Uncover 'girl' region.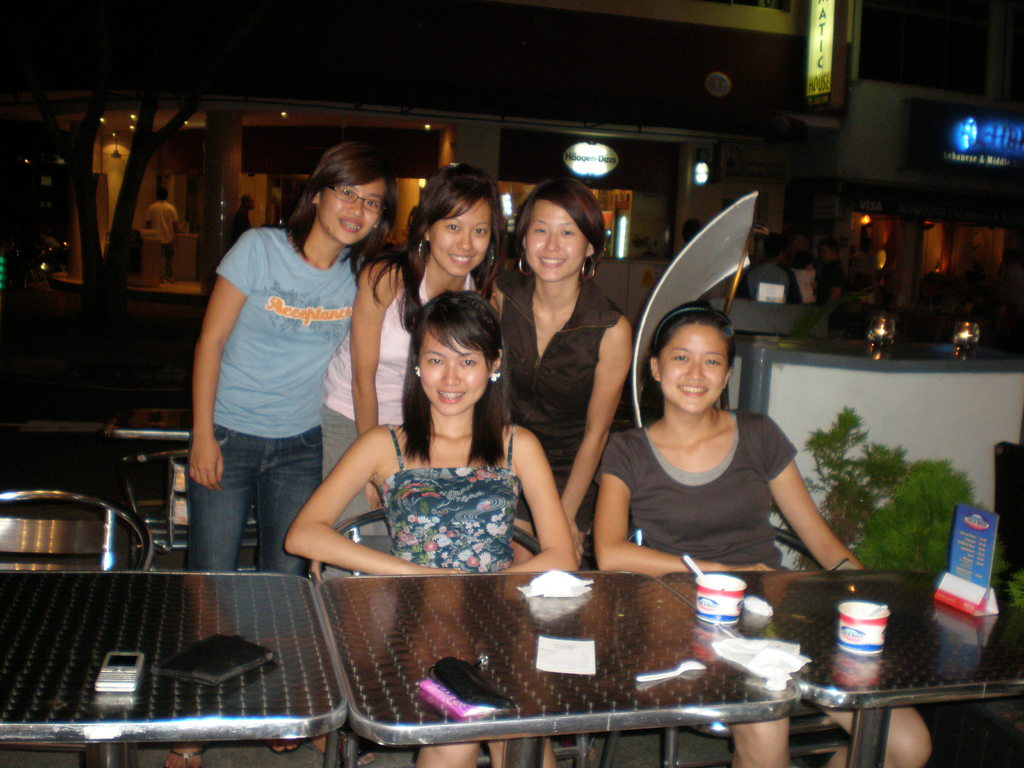
Uncovered: [321, 159, 509, 764].
